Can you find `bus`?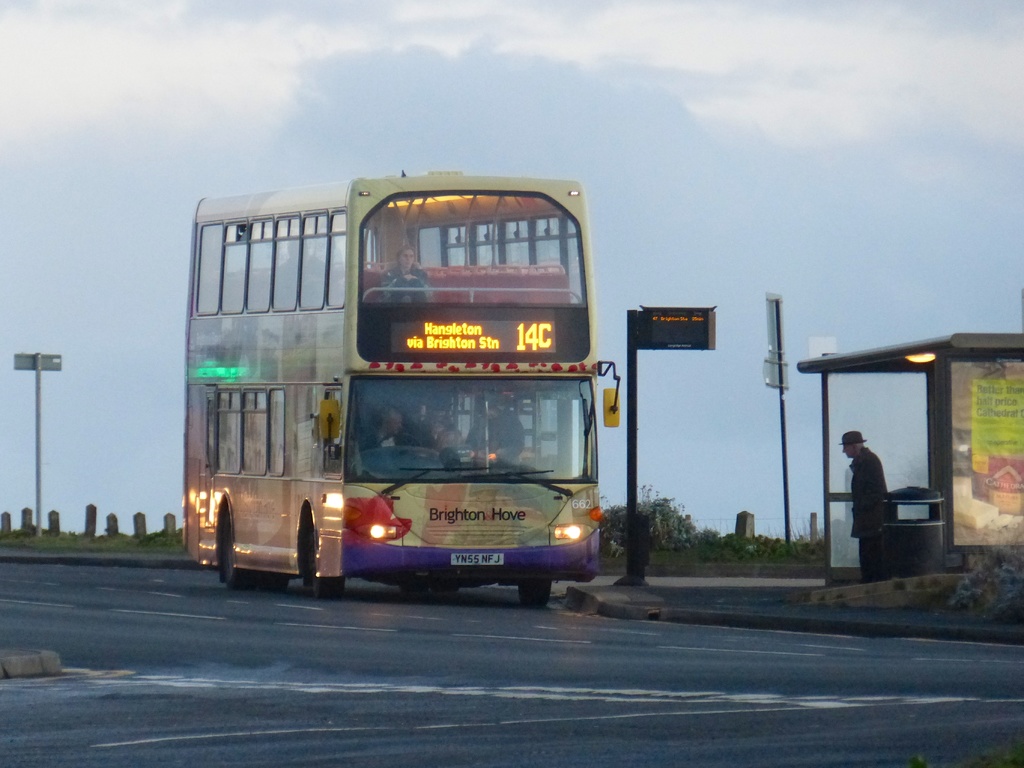
Yes, bounding box: [178,174,627,611].
